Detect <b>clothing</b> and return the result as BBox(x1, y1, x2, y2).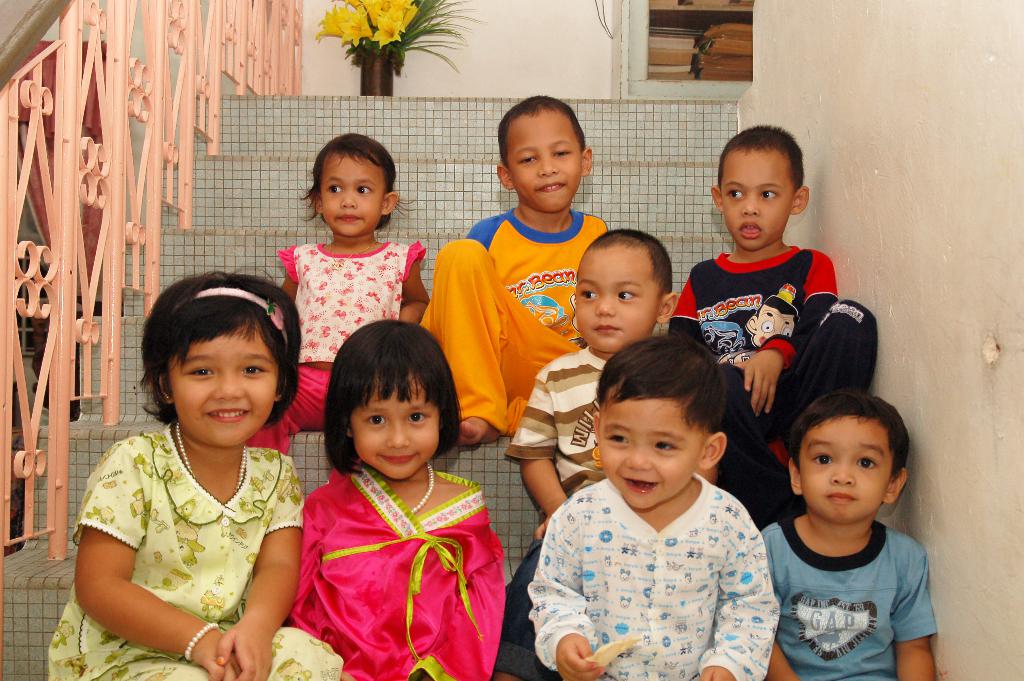
BBox(518, 484, 782, 680).
